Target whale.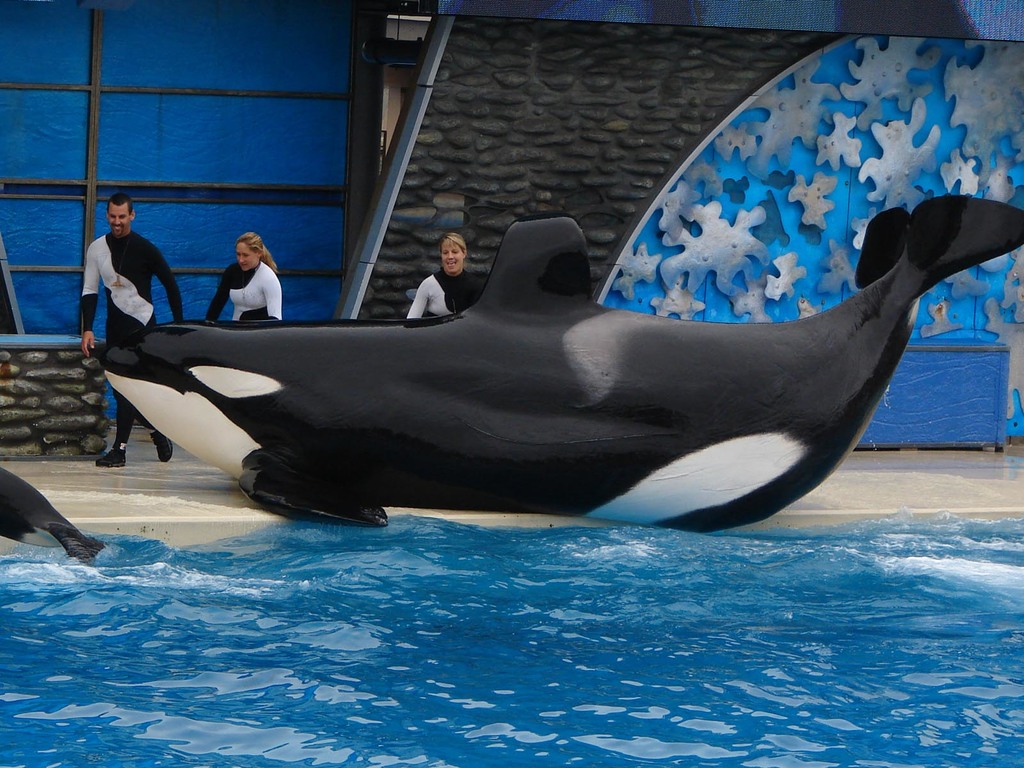
Target region: [99,196,1023,531].
